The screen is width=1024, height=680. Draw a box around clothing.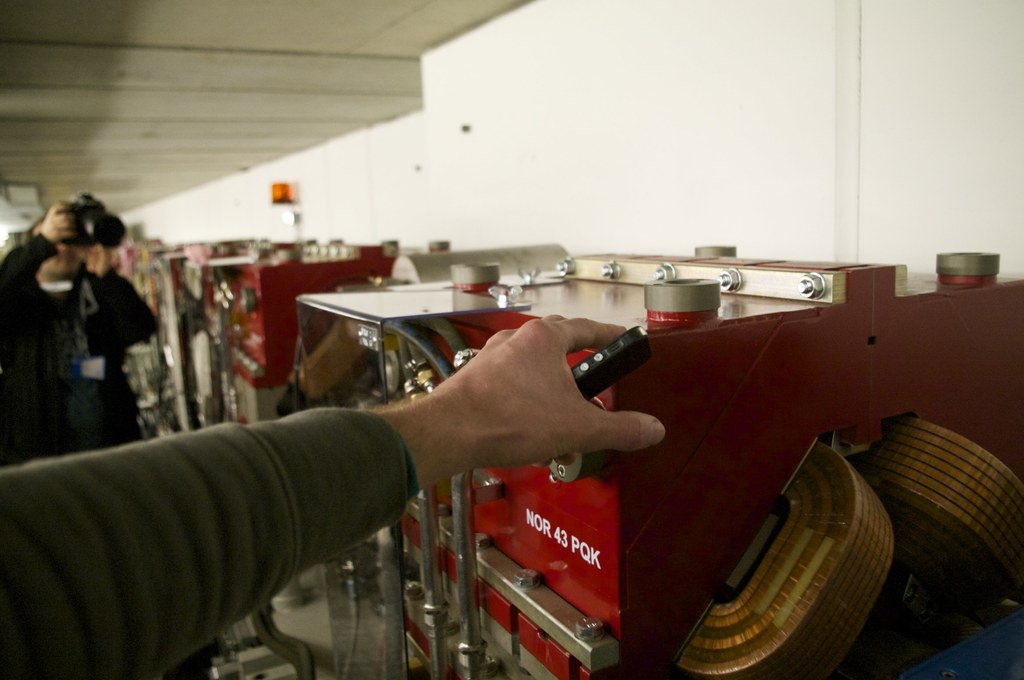
x1=0 y1=241 x2=173 y2=498.
